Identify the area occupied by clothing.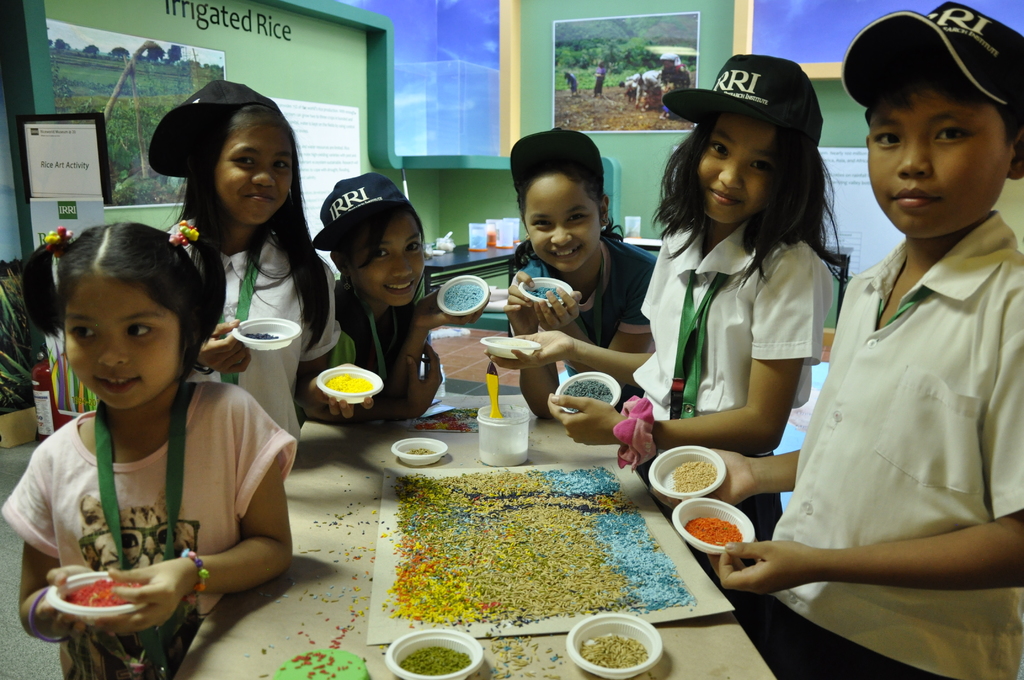
Area: [145,74,299,181].
